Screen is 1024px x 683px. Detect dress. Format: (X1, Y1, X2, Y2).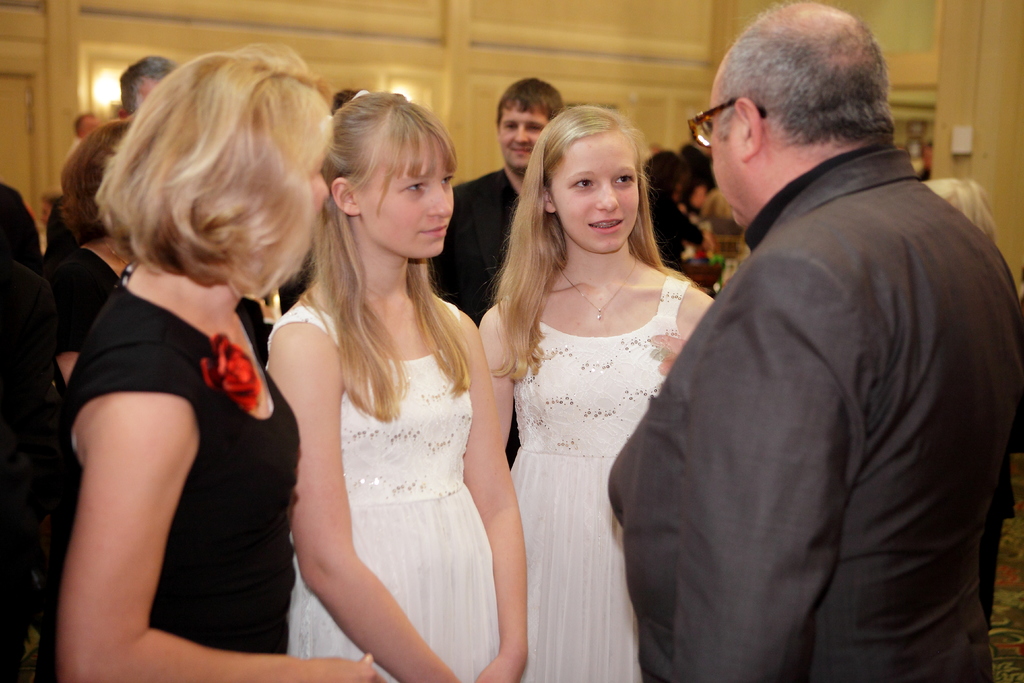
(0, 269, 319, 682).
